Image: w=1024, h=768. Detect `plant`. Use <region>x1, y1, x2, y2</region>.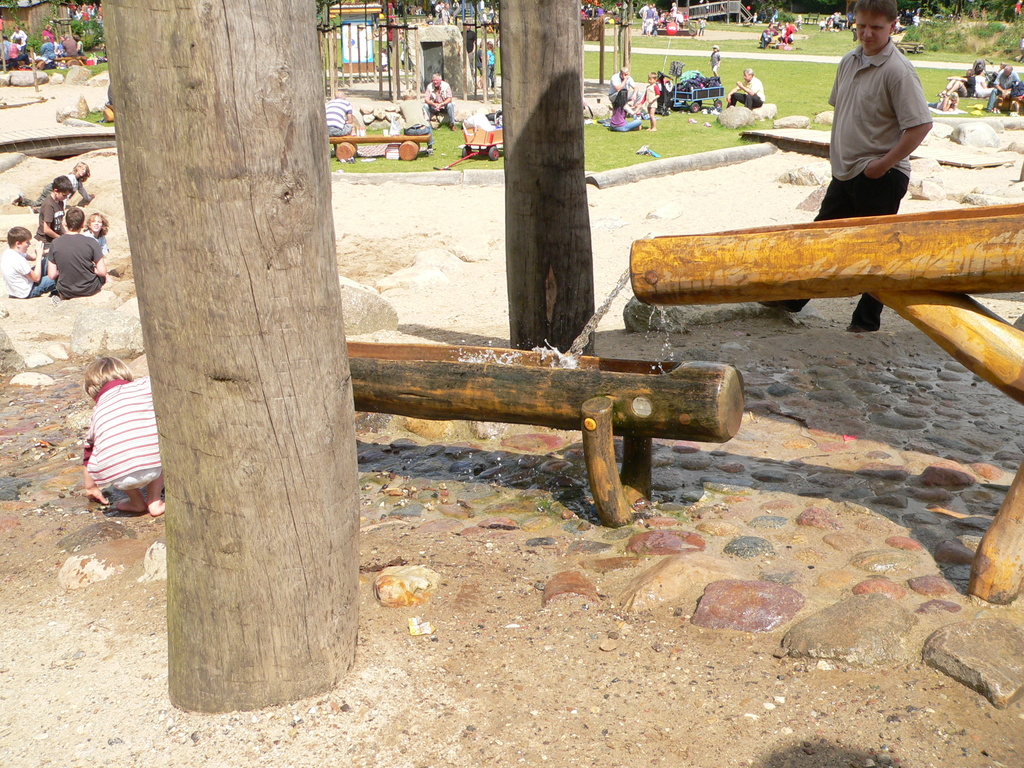
<region>3, 3, 55, 71</region>.
